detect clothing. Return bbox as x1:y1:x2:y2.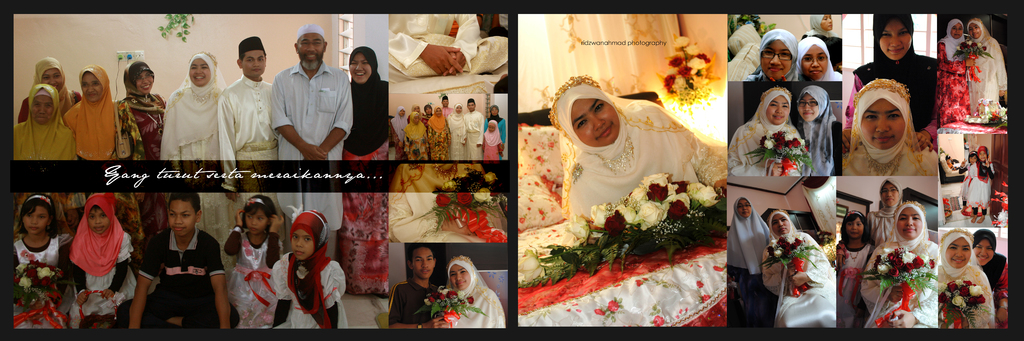
804:13:840:40.
